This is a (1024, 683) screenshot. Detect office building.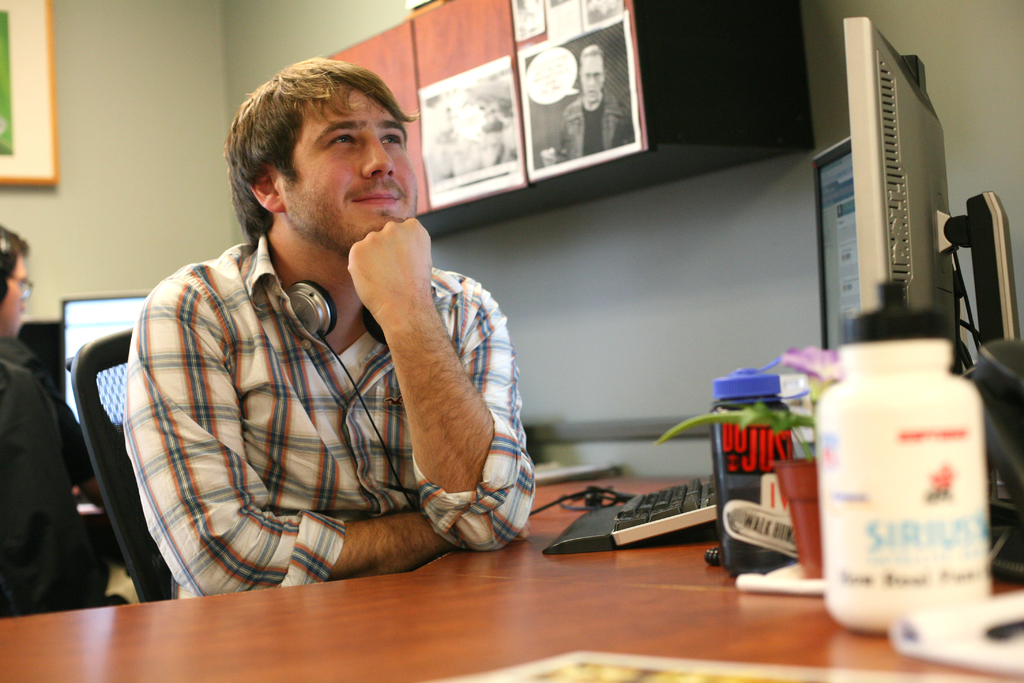
l=89, t=22, r=1023, b=677.
